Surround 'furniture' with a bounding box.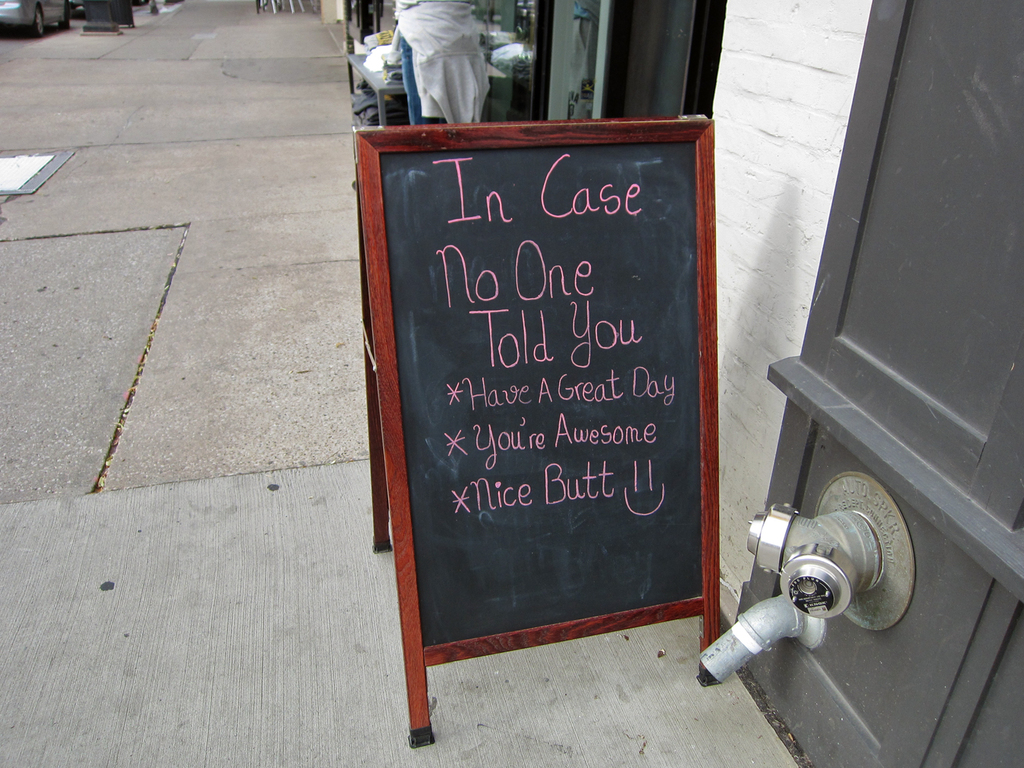
351,53,409,123.
